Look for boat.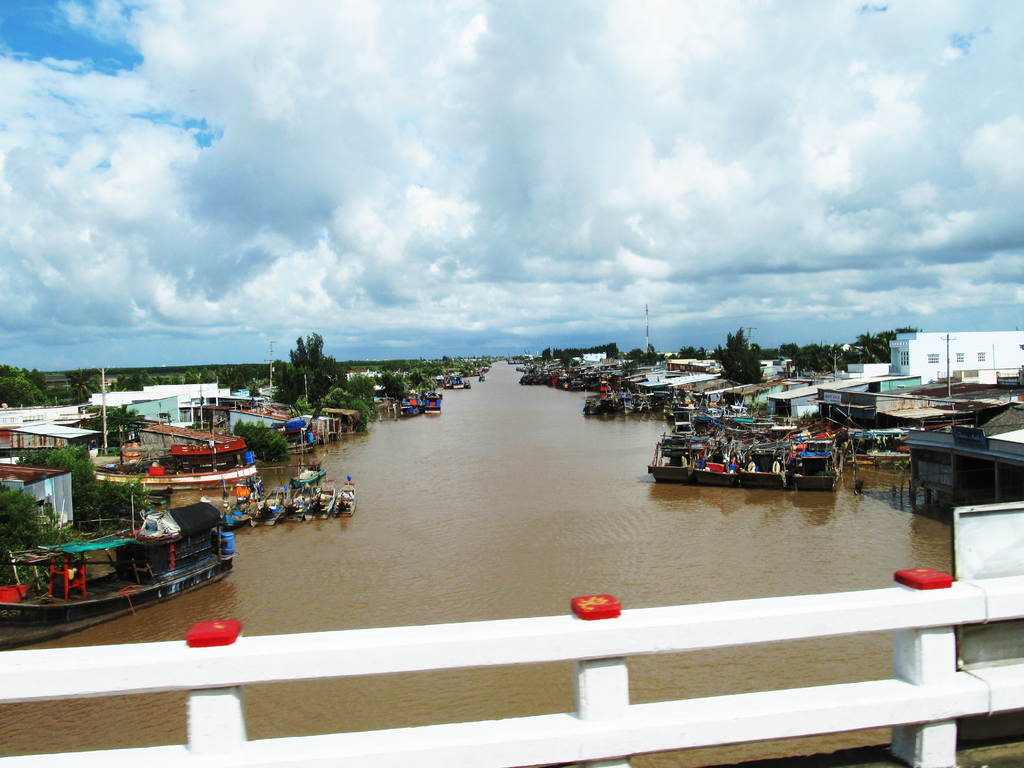
Found: box(250, 487, 286, 521).
